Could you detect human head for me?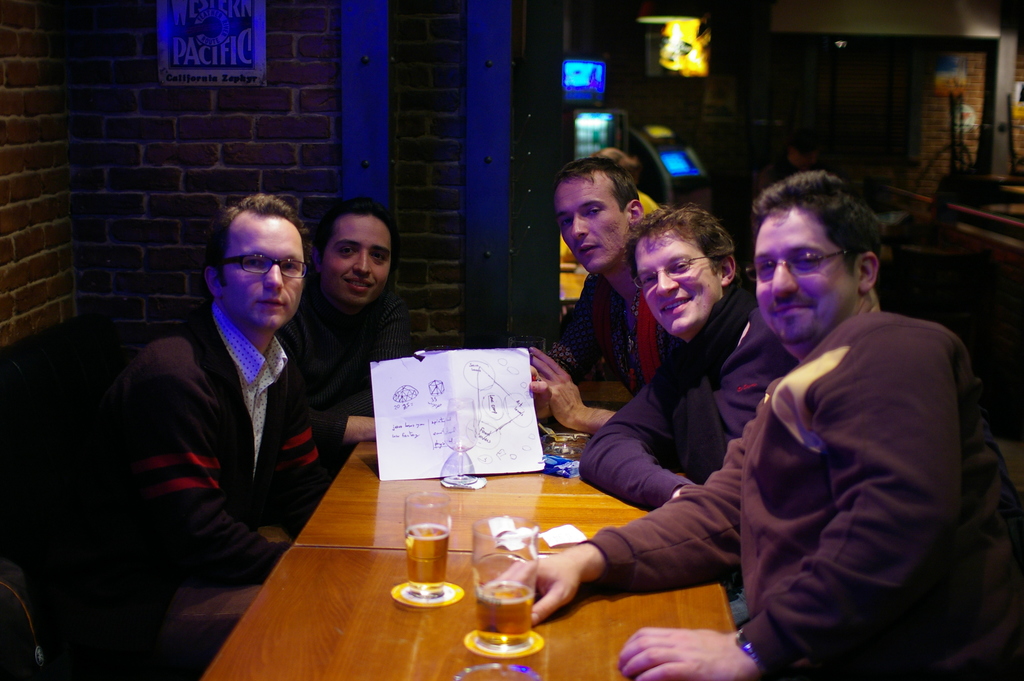
Detection result: <box>311,197,396,310</box>.
